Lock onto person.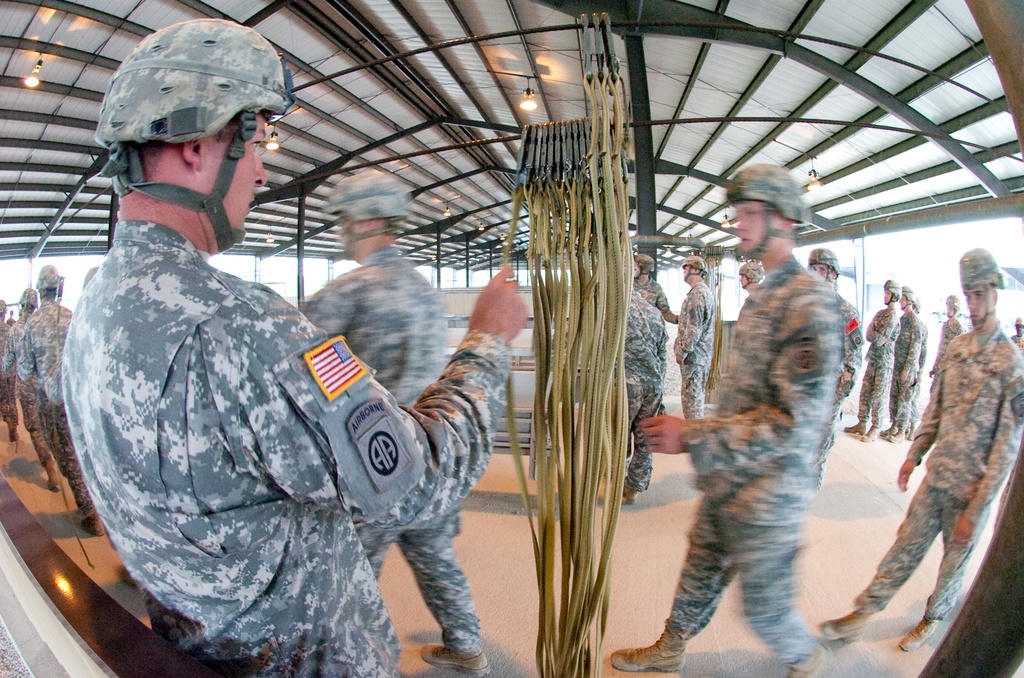
Locked: [818,248,1023,662].
